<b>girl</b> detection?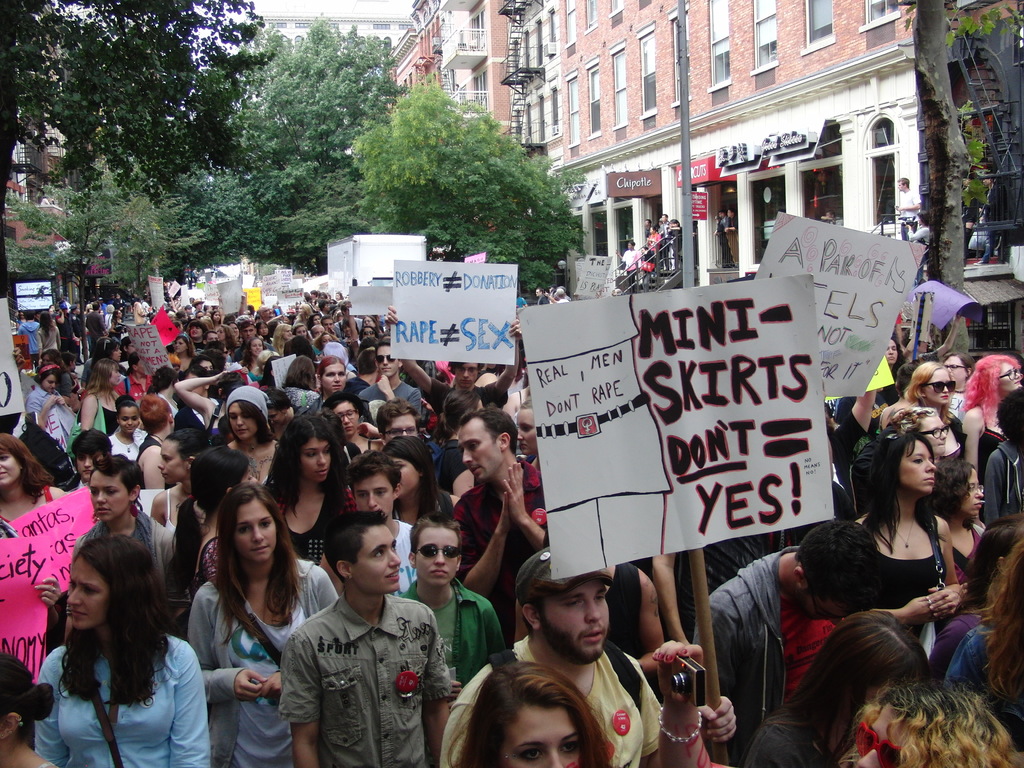
Rect(68, 460, 175, 628)
